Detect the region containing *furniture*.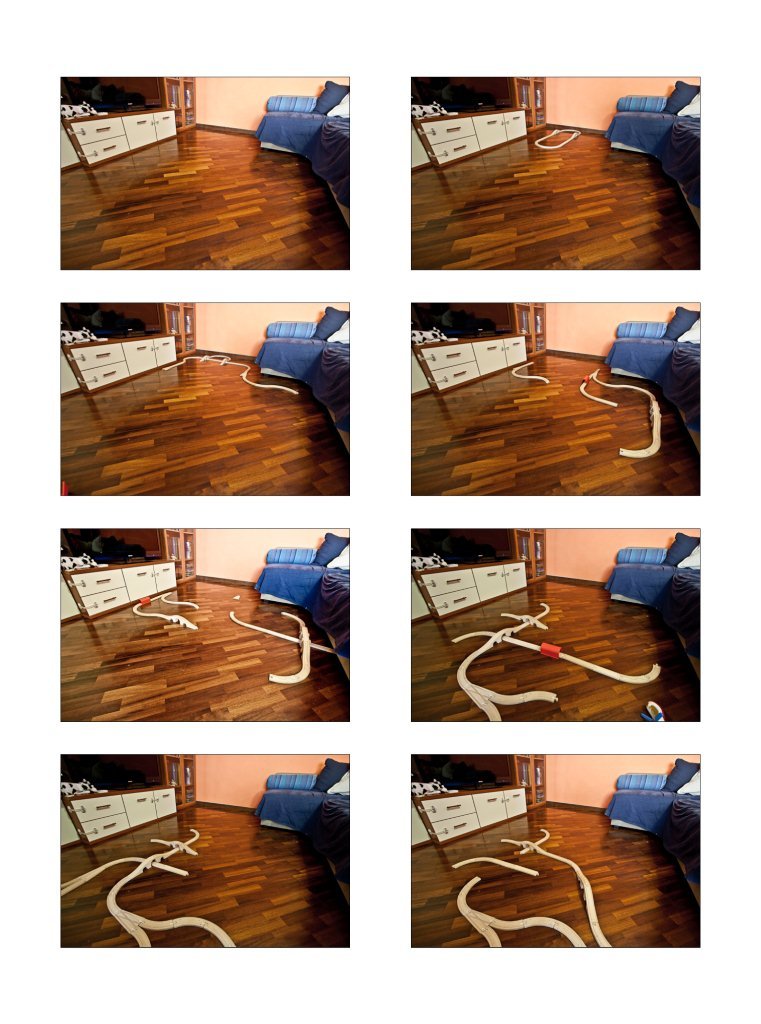
(515, 753, 549, 812).
